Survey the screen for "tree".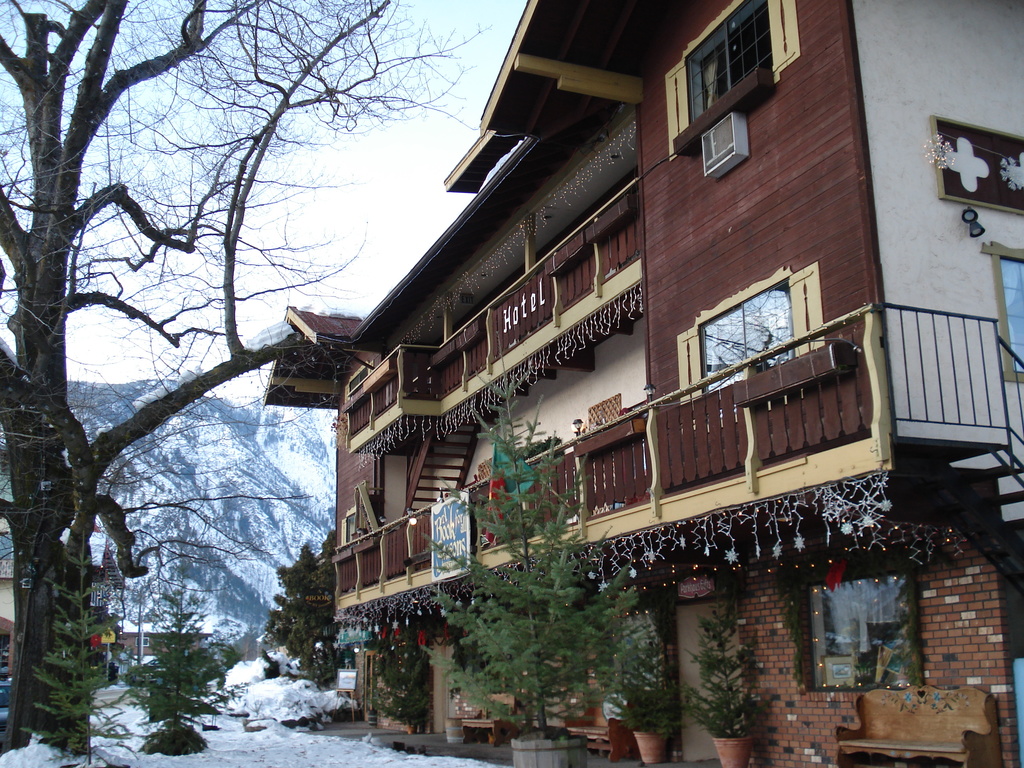
Survey found: x1=426 y1=367 x2=634 y2=732.
